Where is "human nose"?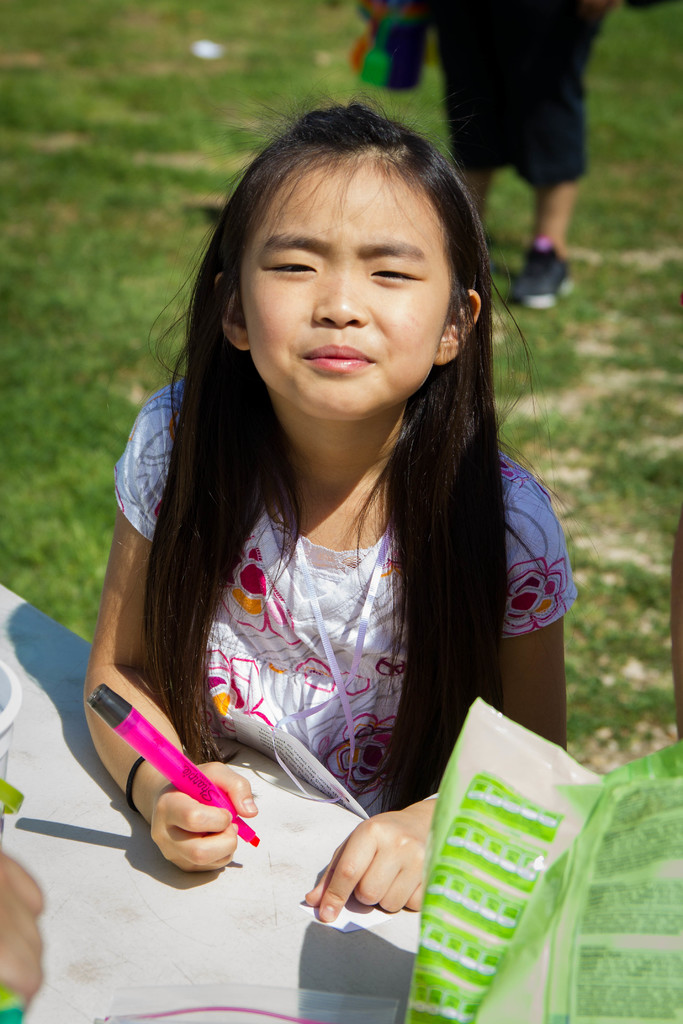
left=313, top=253, right=377, bottom=332.
